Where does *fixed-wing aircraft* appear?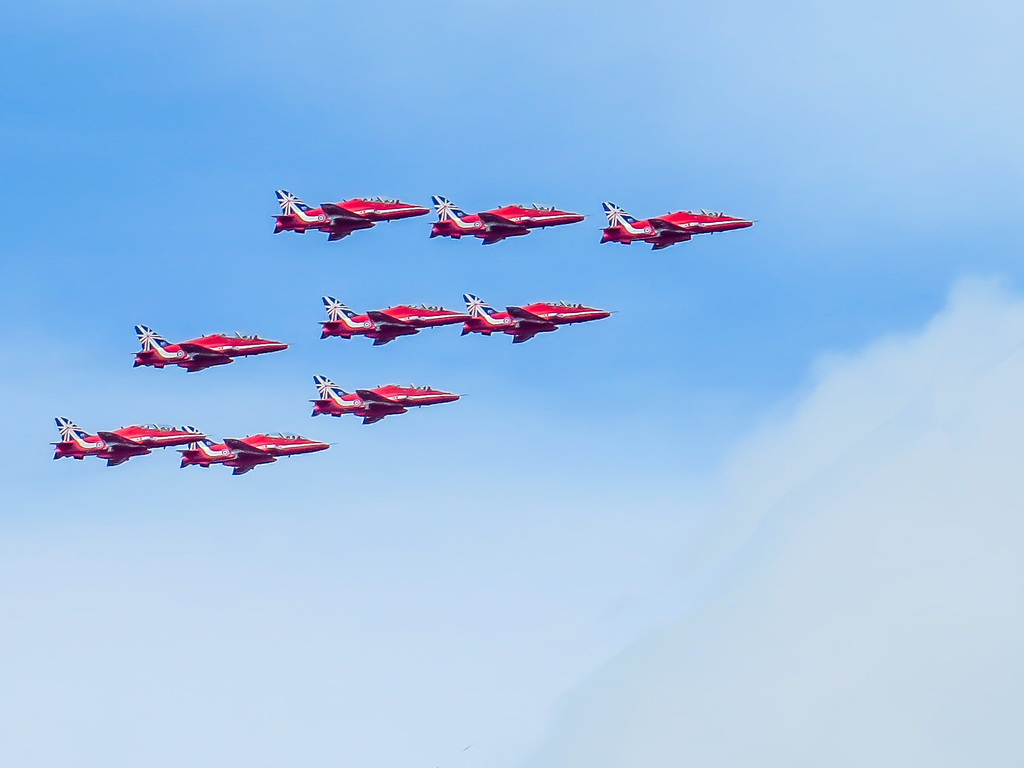
Appears at 269 185 429 242.
